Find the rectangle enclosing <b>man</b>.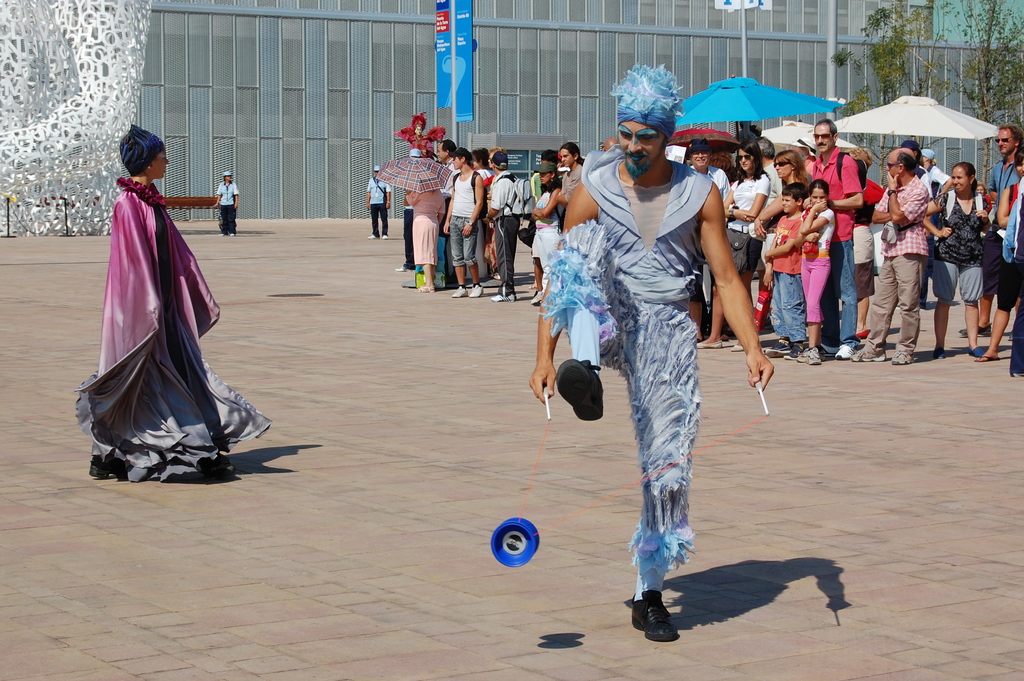
l=551, t=143, r=584, b=207.
